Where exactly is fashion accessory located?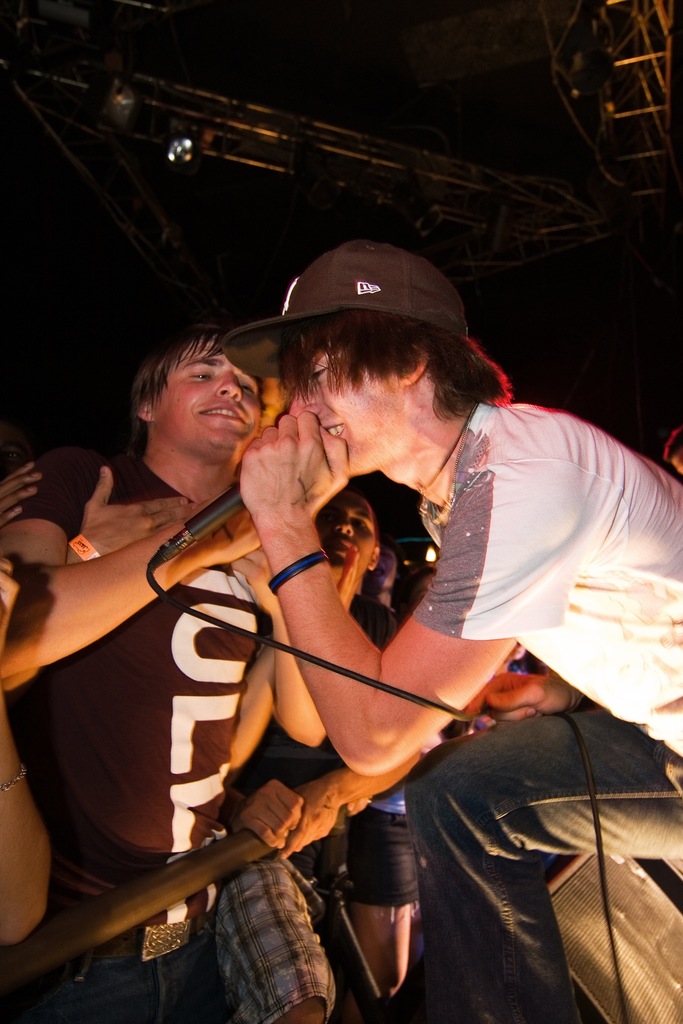
Its bounding box is <region>88, 910, 215, 966</region>.
